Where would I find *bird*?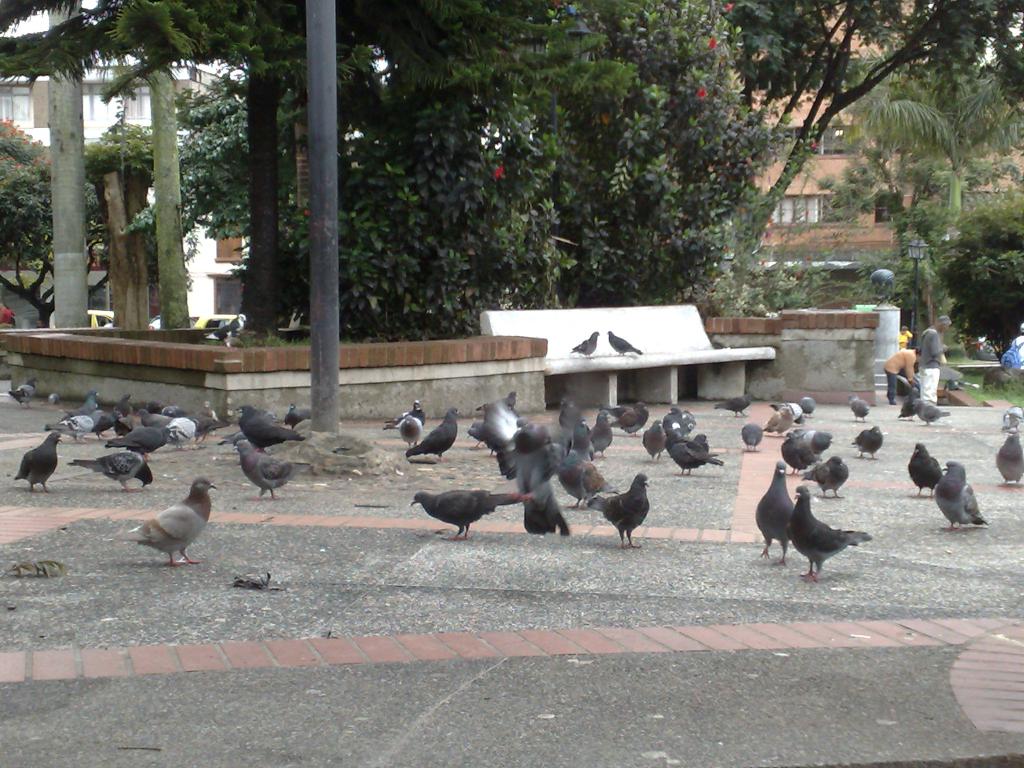
At {"left": 391, "top": 410, "right": 423, "bottom": 450}.
